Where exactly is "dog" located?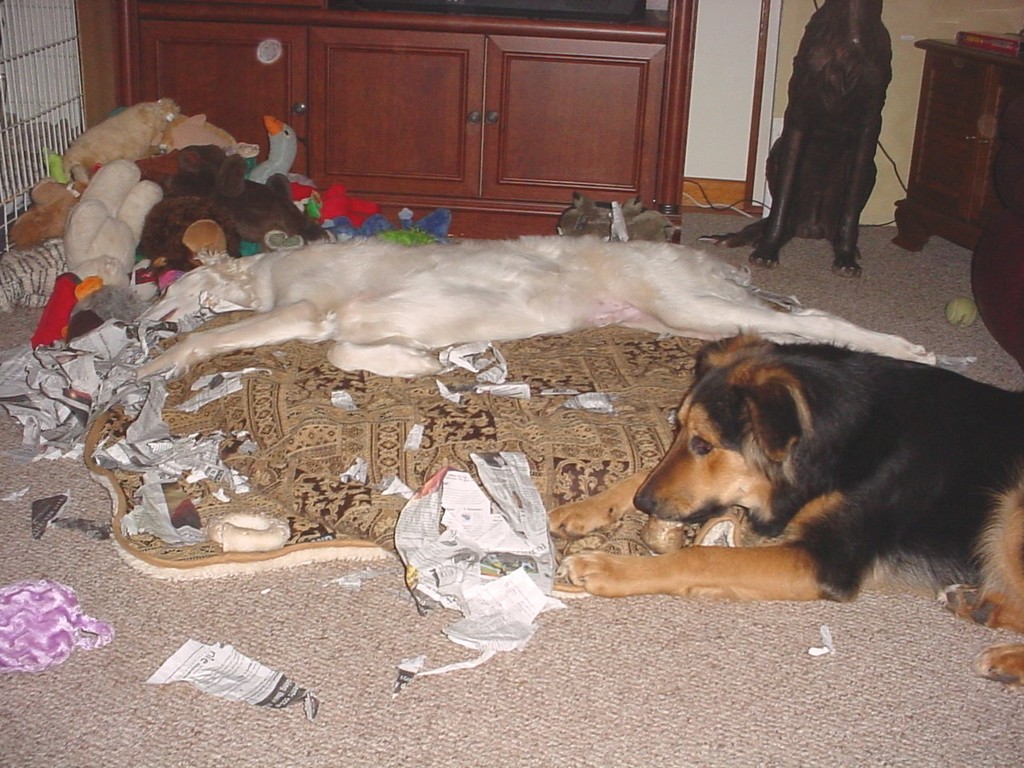
Its bounding box is locate(130, 234, 942, 370).
